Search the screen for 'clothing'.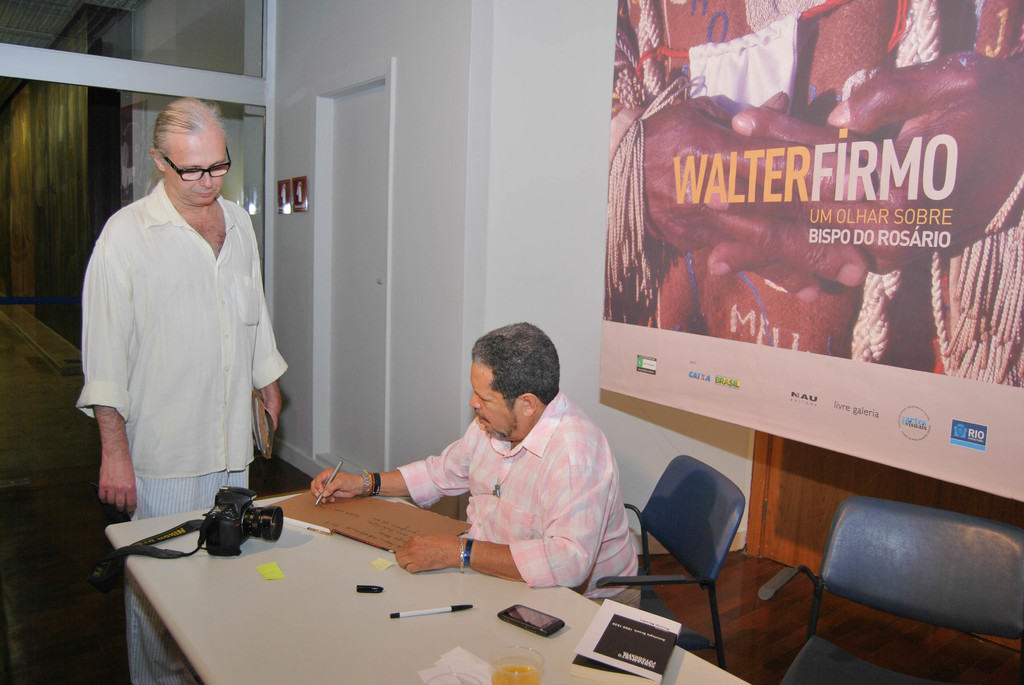
Found at pyautogui.locateOnScreen(68, 173, 297, 678).
